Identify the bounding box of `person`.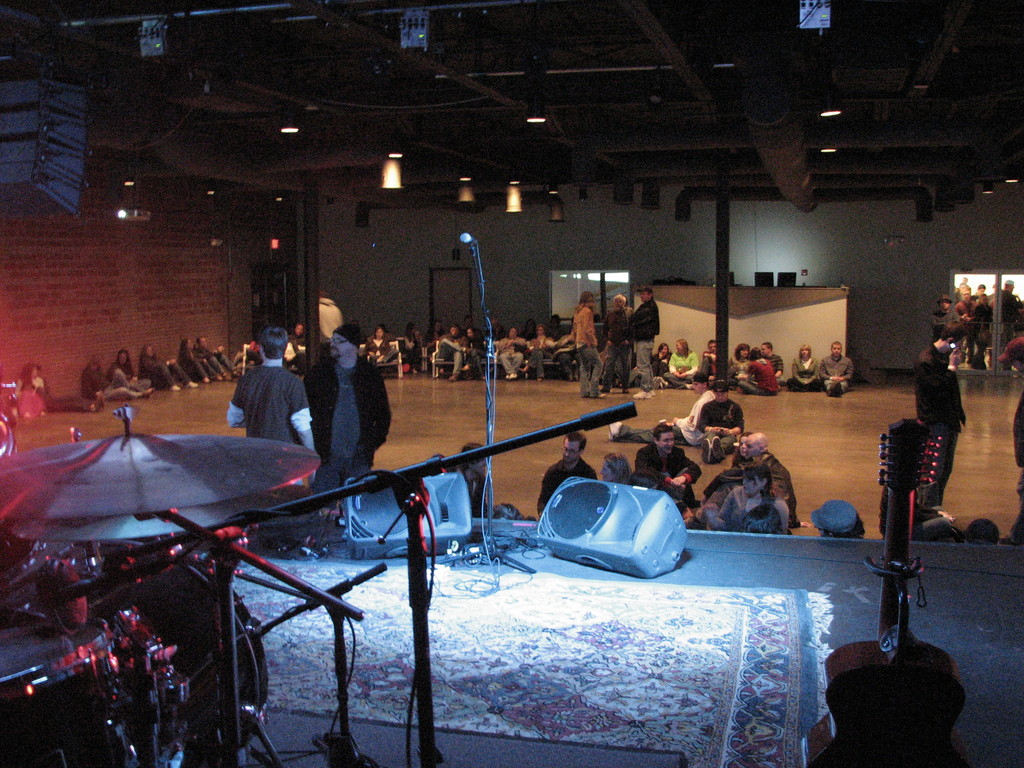
left=104, top=352, right=154, bottom=397.
